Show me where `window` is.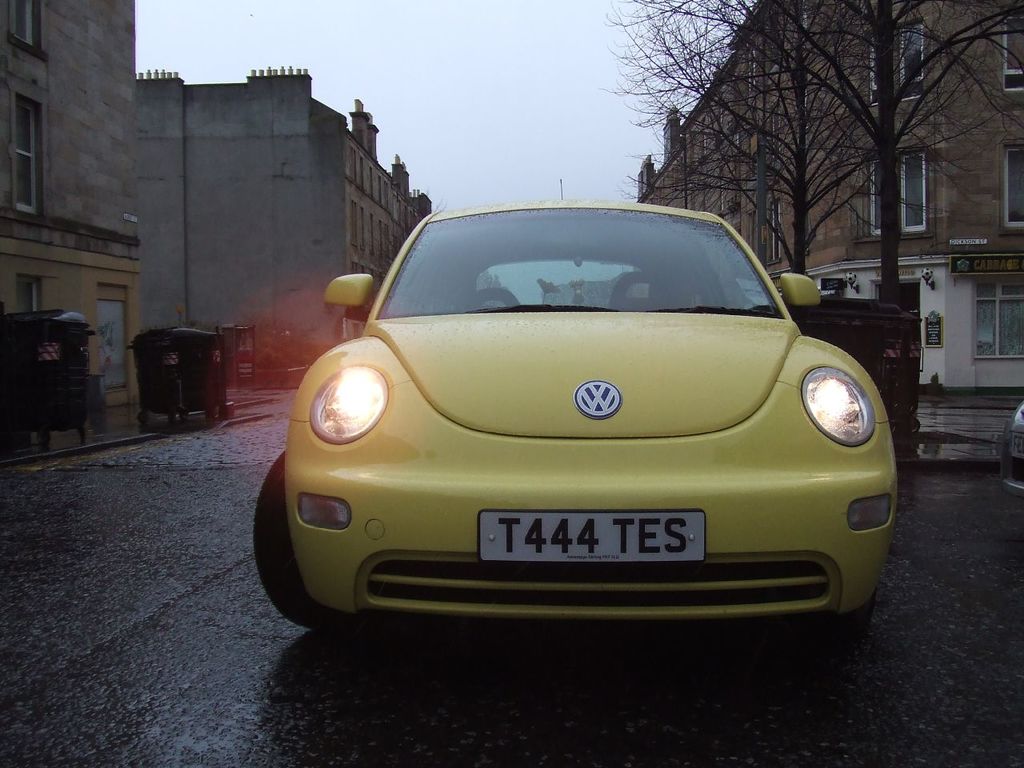
`window` is at {"left": 6, "top": 0, "right": 47, "bottom": 58}.
